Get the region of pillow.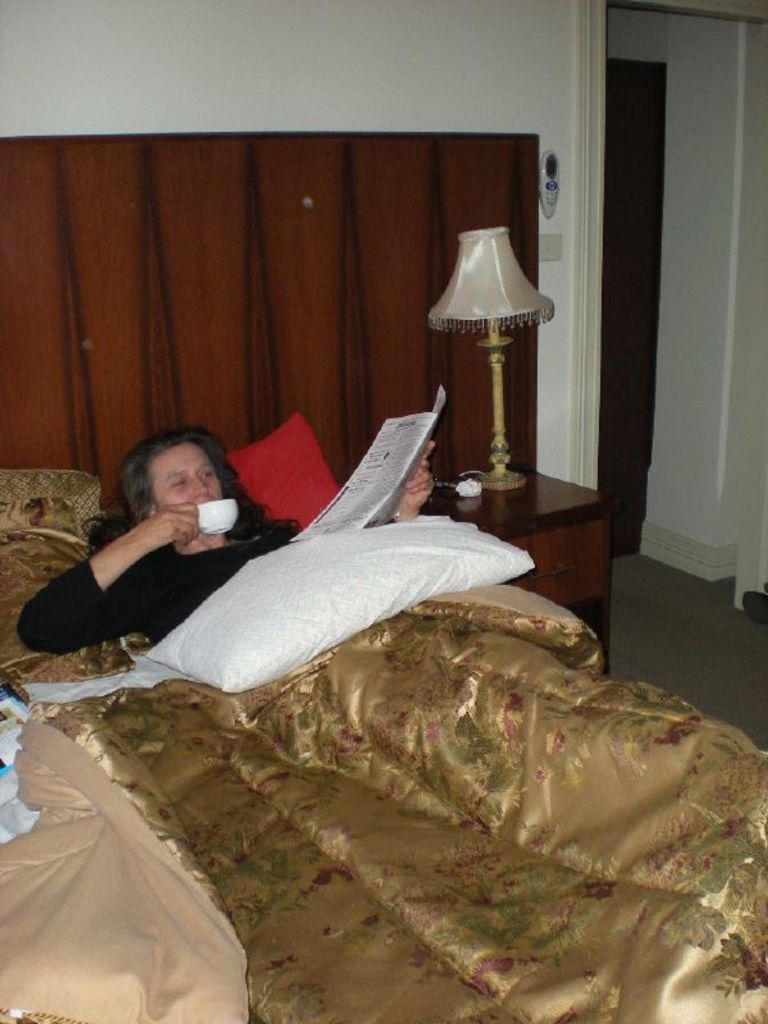
<region>143, 509, 532, 690</region>.
